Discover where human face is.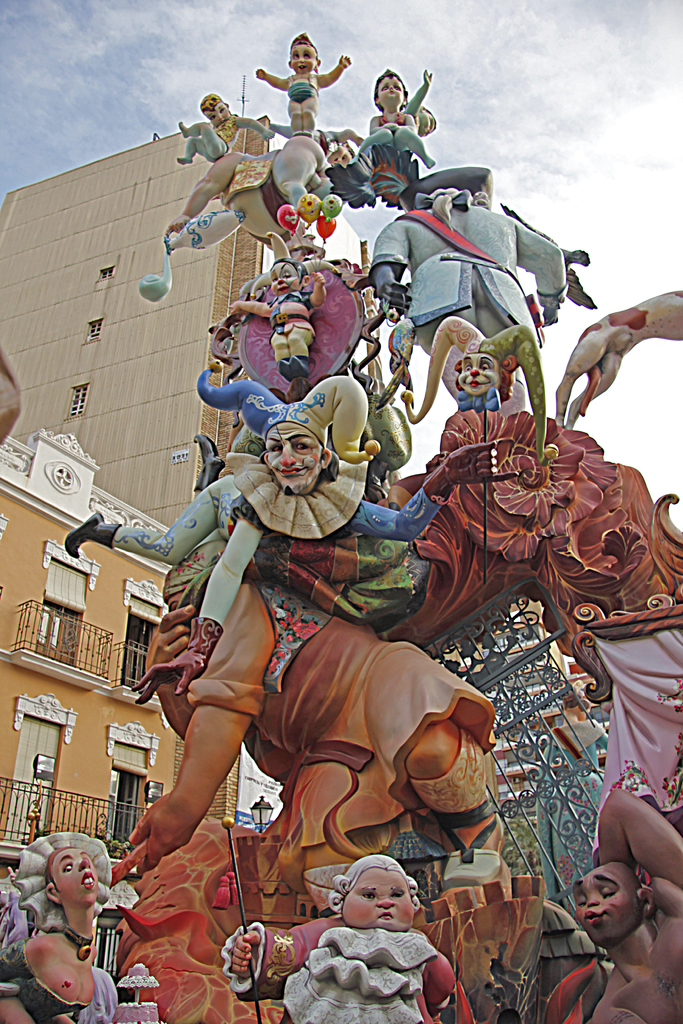
Discovered at 262:419:324:496.
